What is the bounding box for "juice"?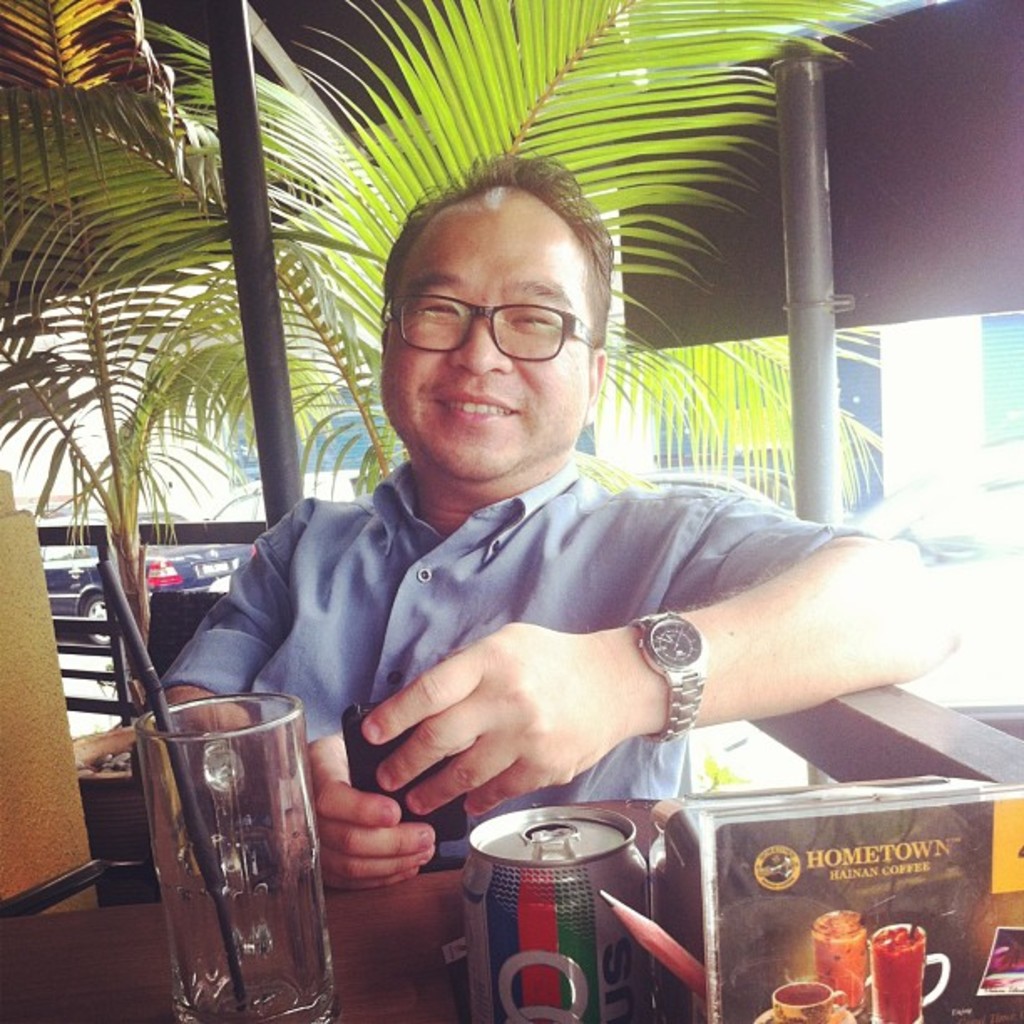
870:920:929:1022.
